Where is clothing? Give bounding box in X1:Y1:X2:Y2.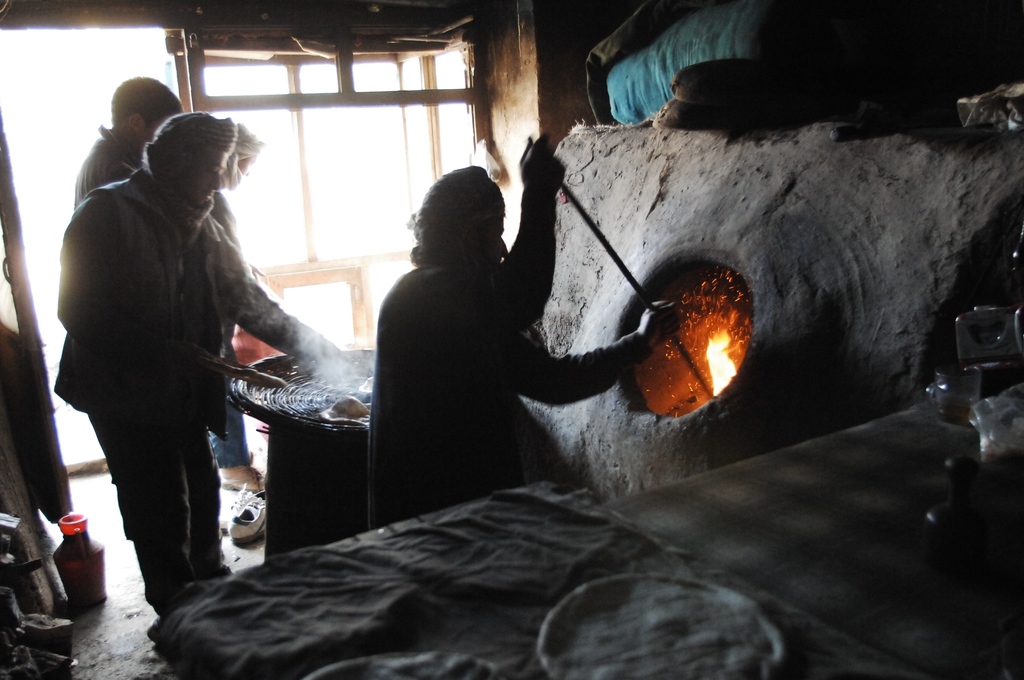
65:111:140:223.
